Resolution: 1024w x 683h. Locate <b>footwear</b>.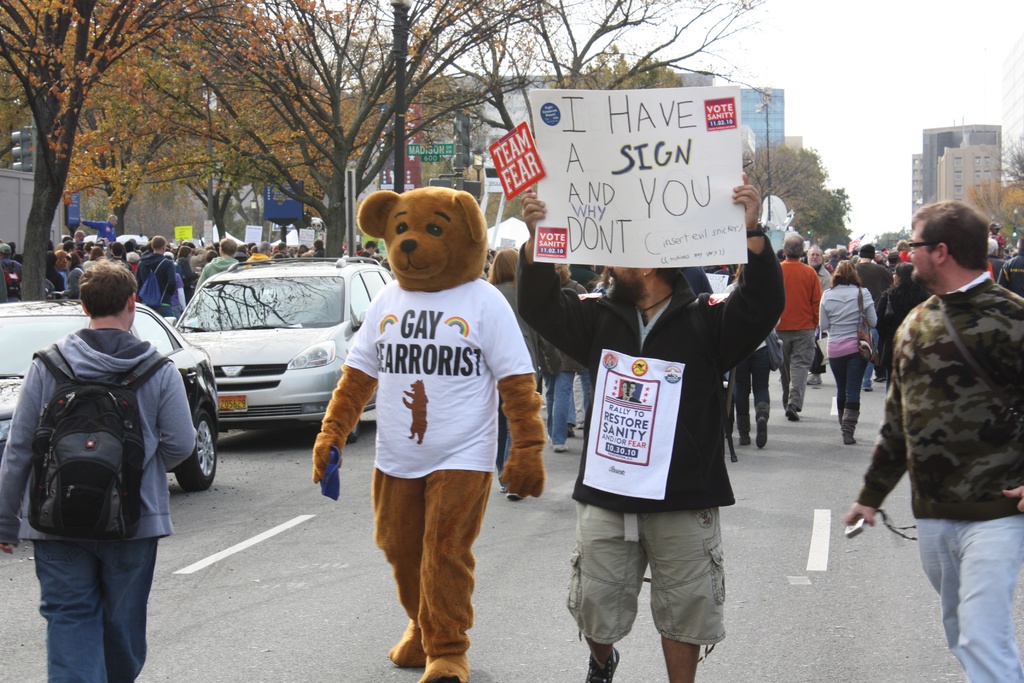
<box>837,409,862,448</box>.
